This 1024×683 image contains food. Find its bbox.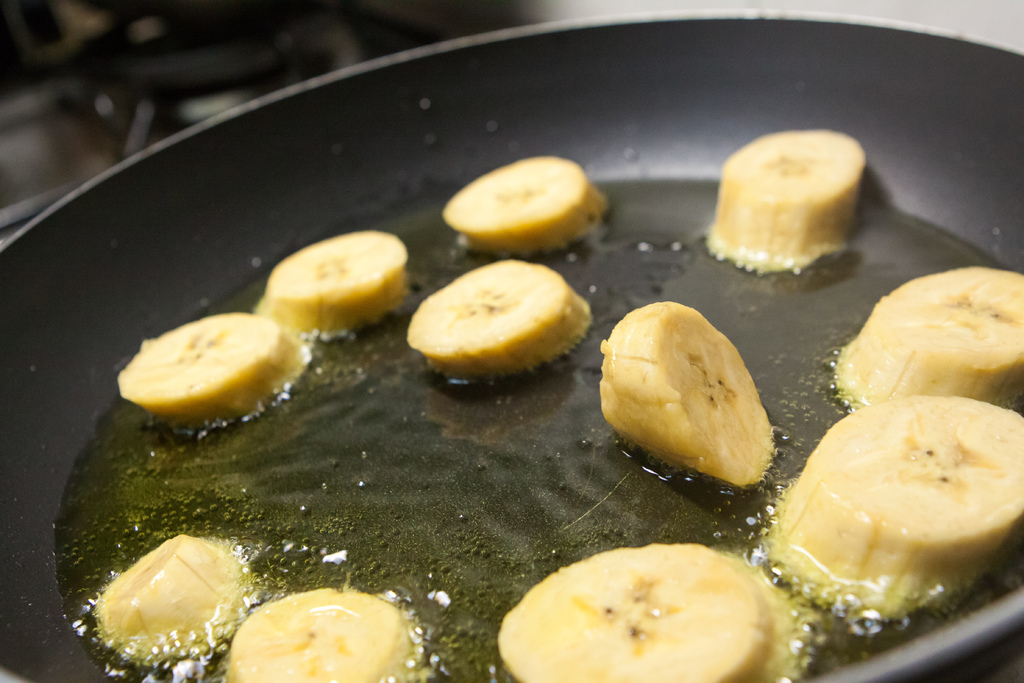
rect(216, 583, 415, 682).
